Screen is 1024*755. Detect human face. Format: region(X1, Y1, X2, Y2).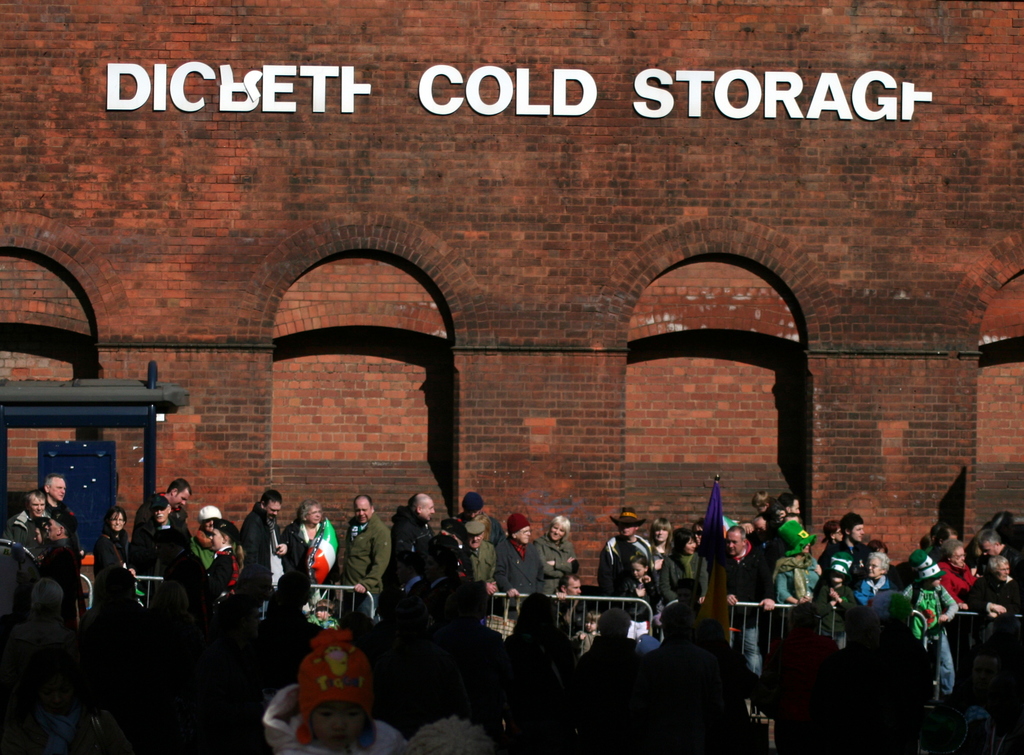
region(312, 699, 360, 745).
